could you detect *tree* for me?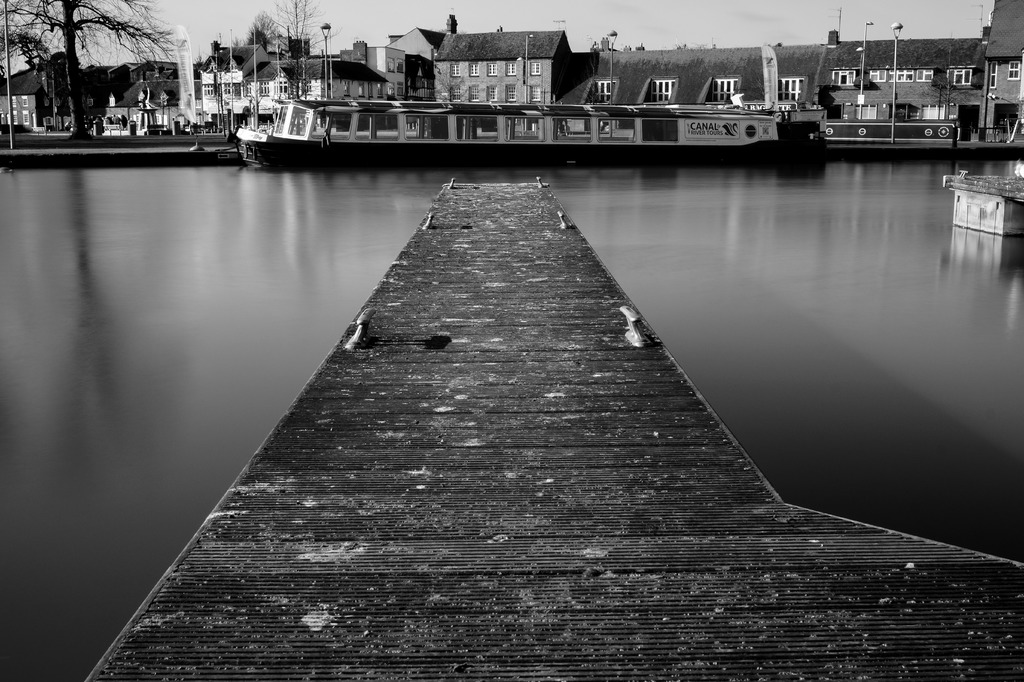
Detection result: (268,0,342,102).
